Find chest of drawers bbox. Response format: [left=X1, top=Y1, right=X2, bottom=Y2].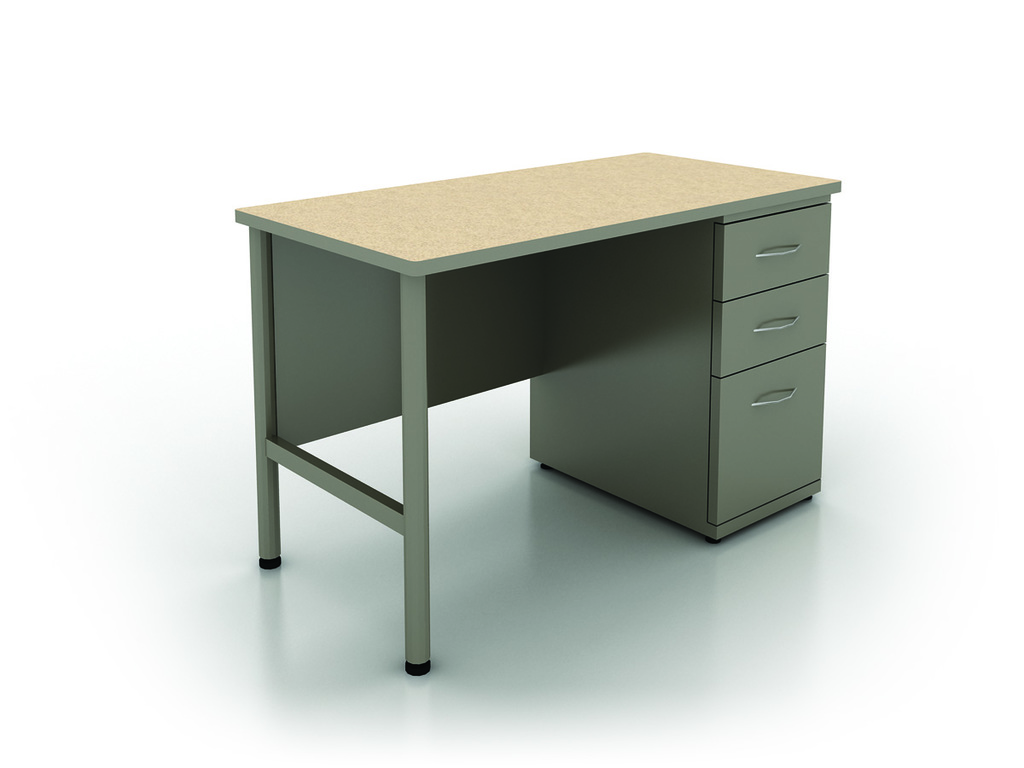
[left=236, top=151, right=841, bottom=673].
